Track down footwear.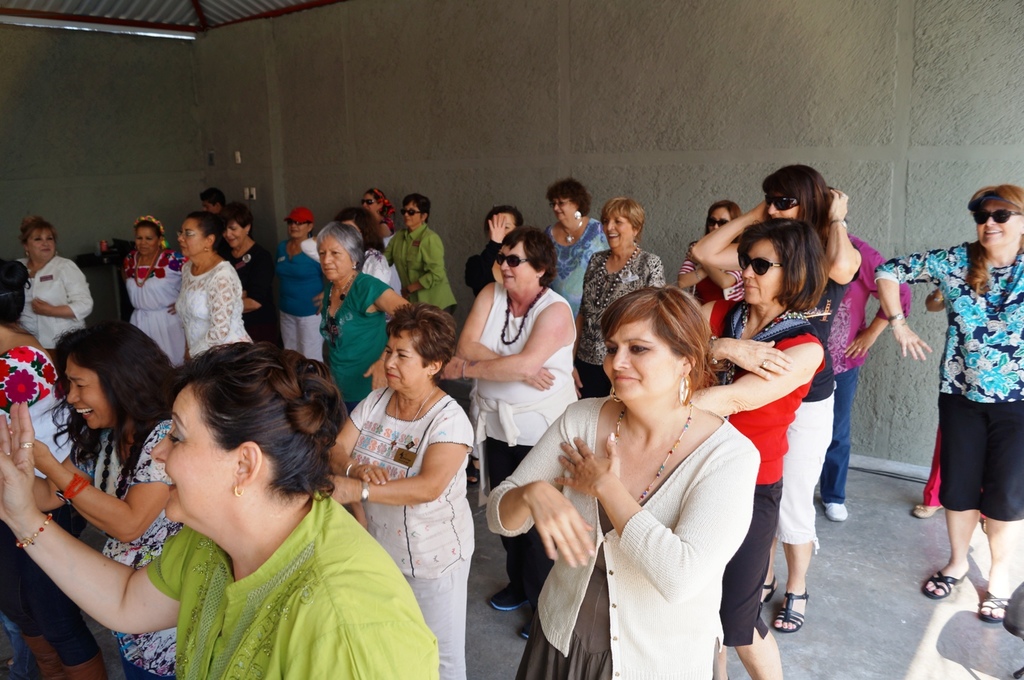
Tracked to [757, 578, 777, 620].
